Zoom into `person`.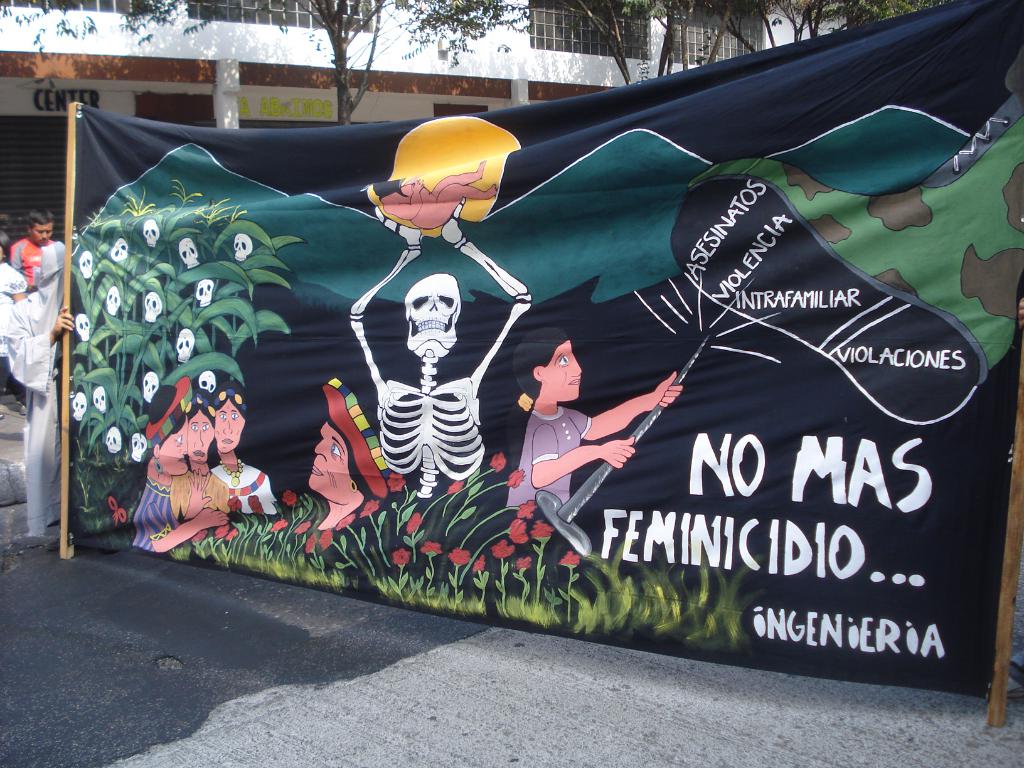
Zoom target: 512 330 680 511.
